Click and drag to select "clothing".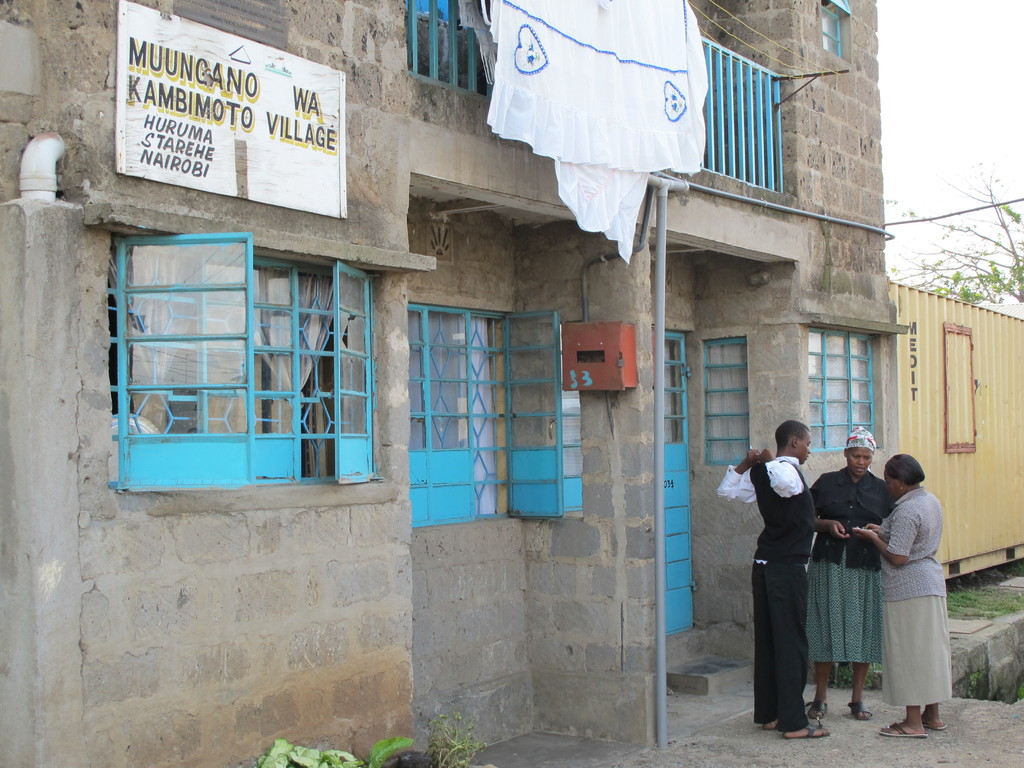
Selection: 881, 594, 951, 709.
